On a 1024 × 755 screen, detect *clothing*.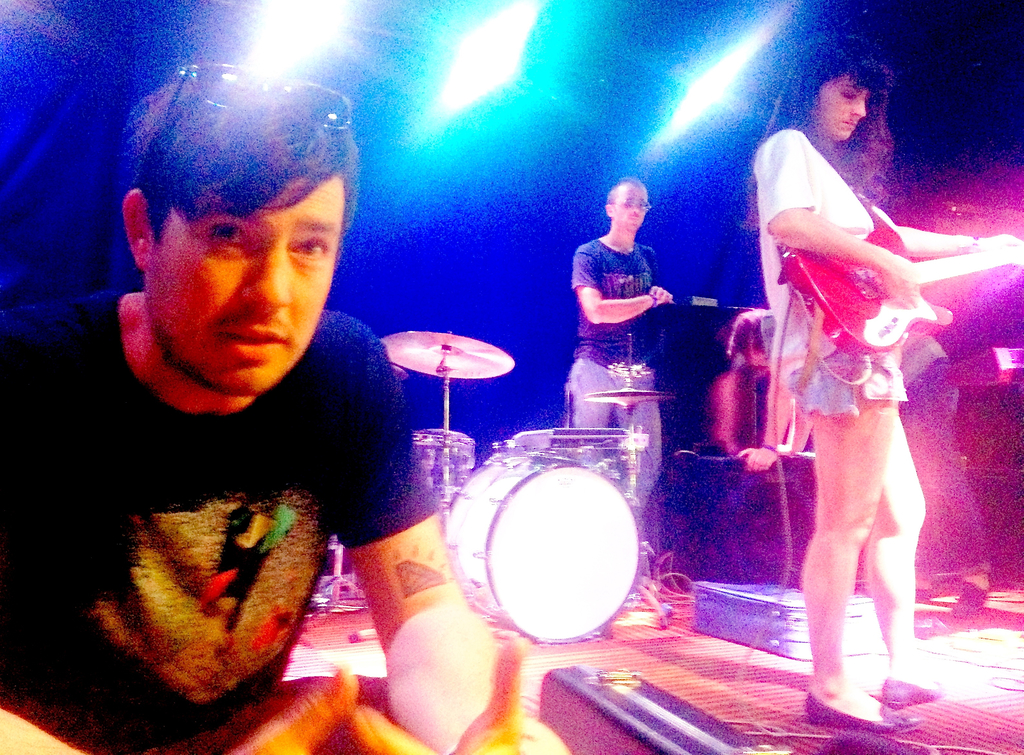
box=[0, 291, 441, 754].
